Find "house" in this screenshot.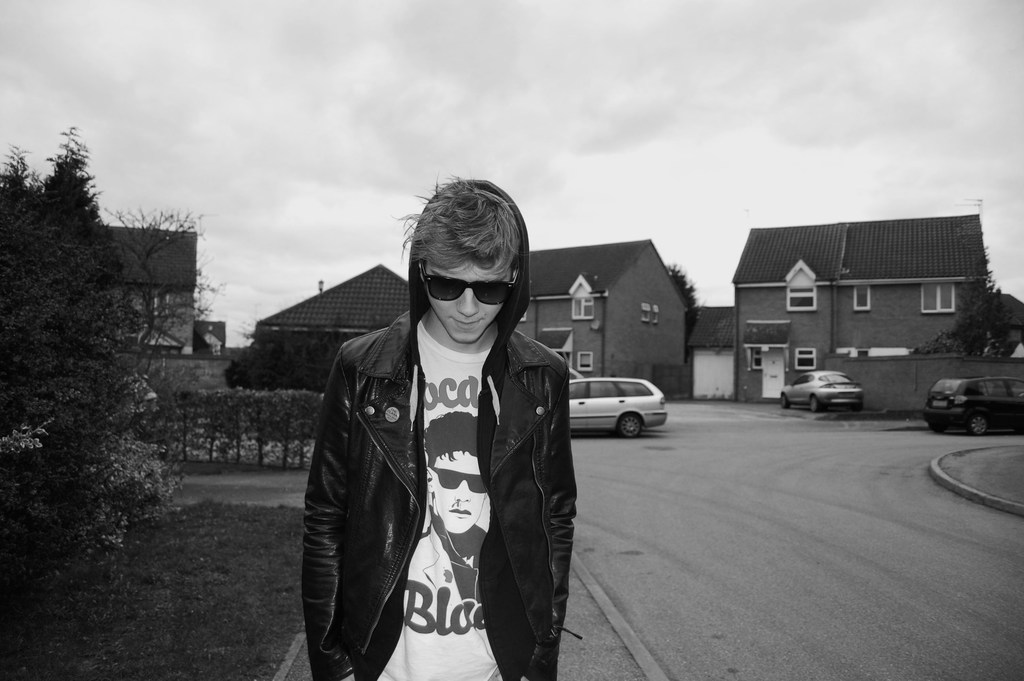
The bounding box for "house" is [x1=687, y1=305, x2=735, y2=400].
